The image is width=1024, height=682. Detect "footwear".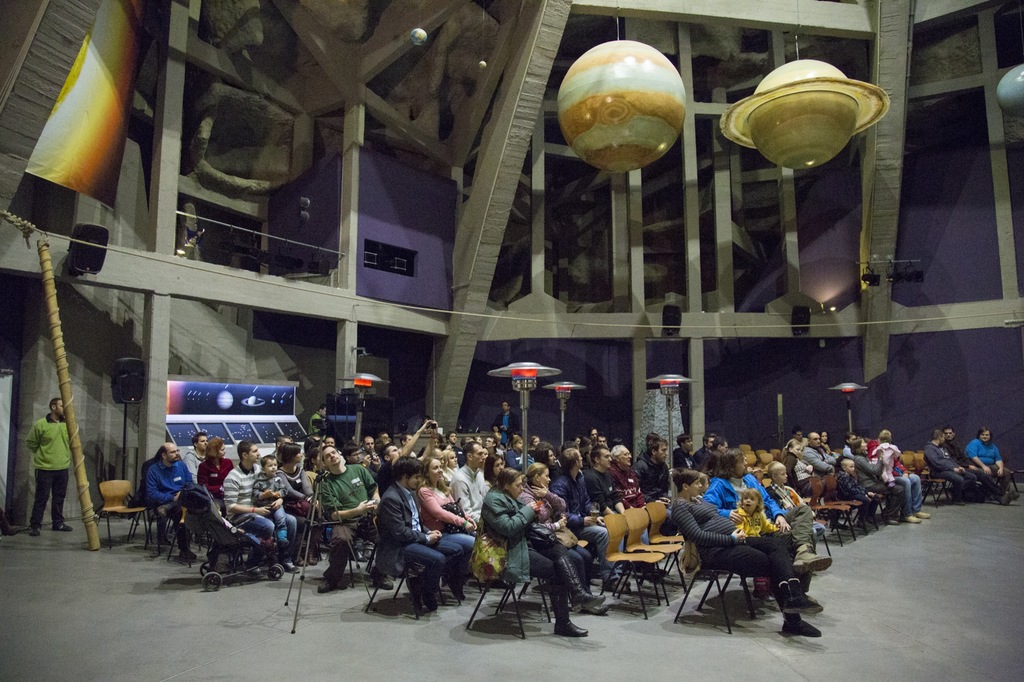
Detection: (x1=353, y1=542, x2=375, y2=560).
